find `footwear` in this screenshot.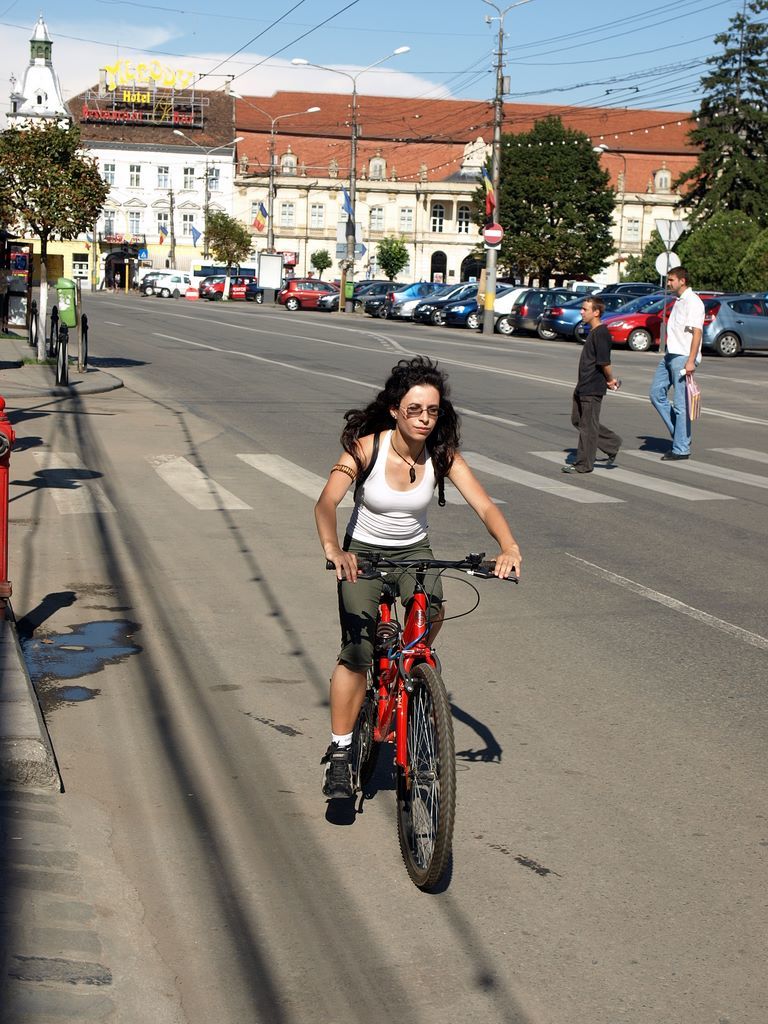
The bounding box for `footwear` is locate(321, 742, 356, 806).
